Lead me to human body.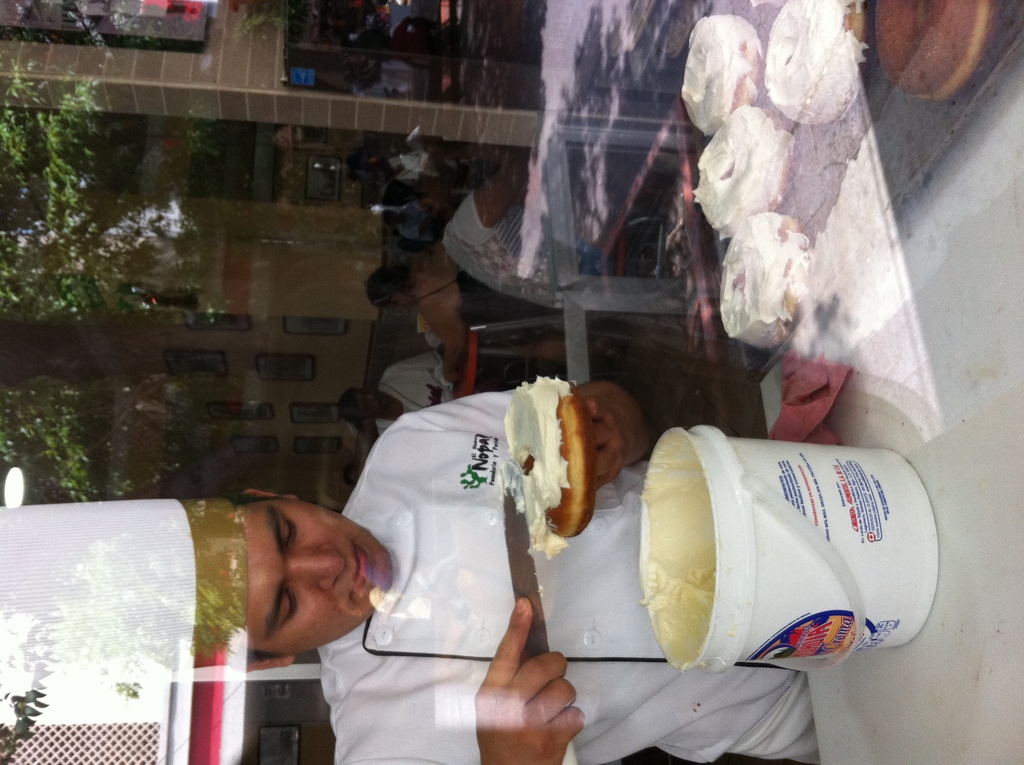
Lead to box=[345, 351, 462, 437].
